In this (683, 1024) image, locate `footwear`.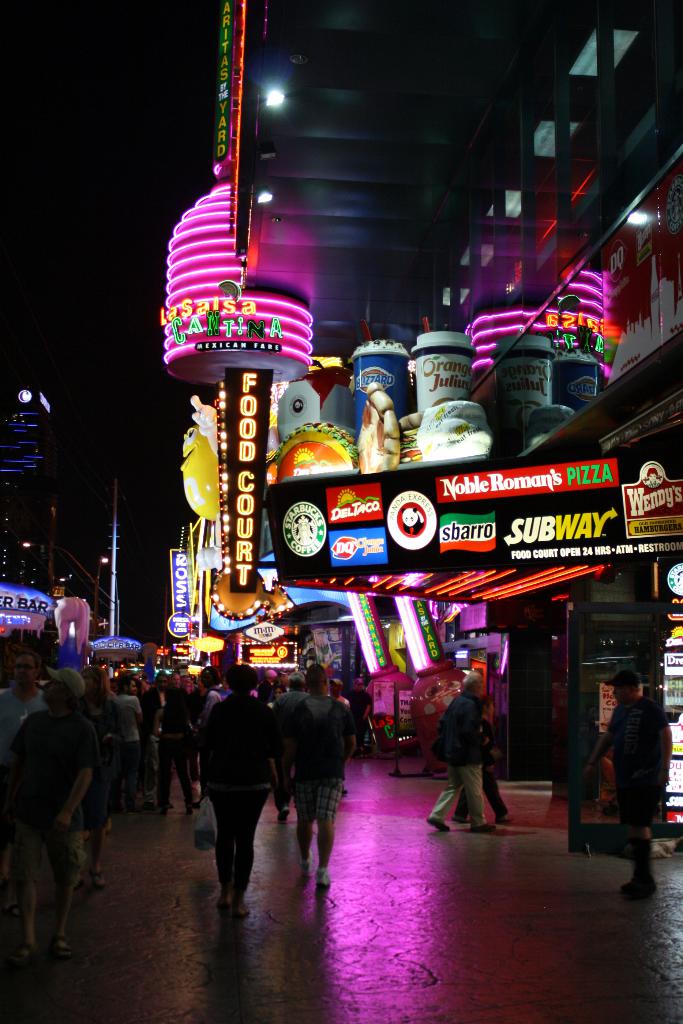
Bounding box: Rect(473, 820, 493, 839).
